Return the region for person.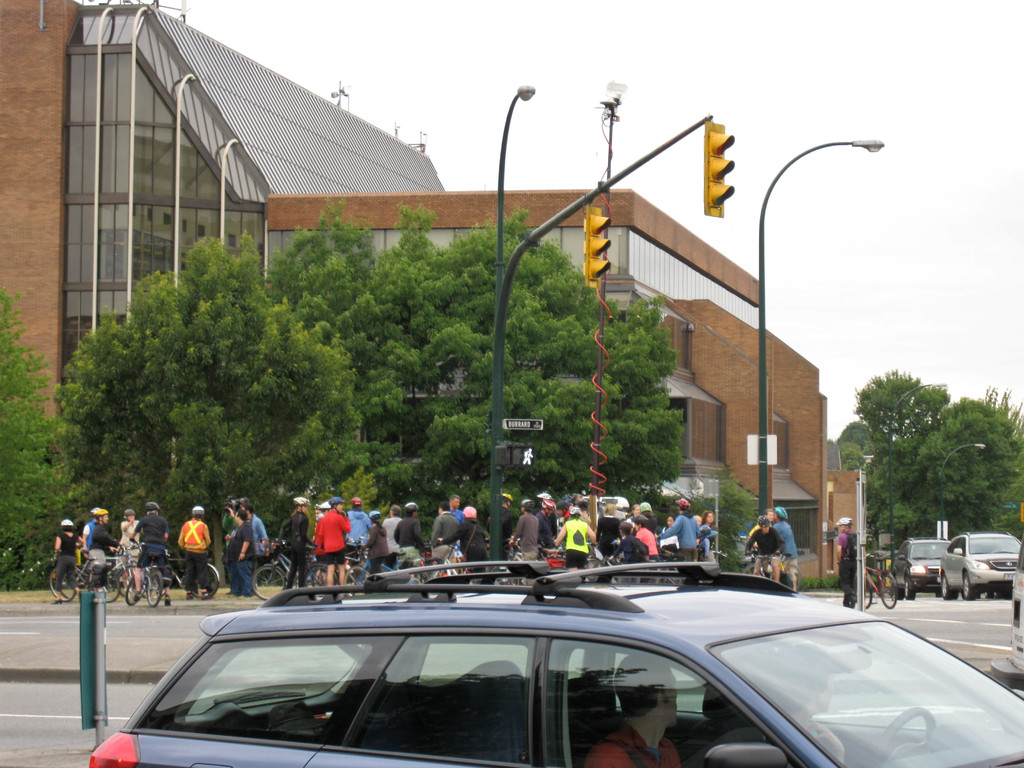
x1=277, y1=495, x2=303, y2=589.
